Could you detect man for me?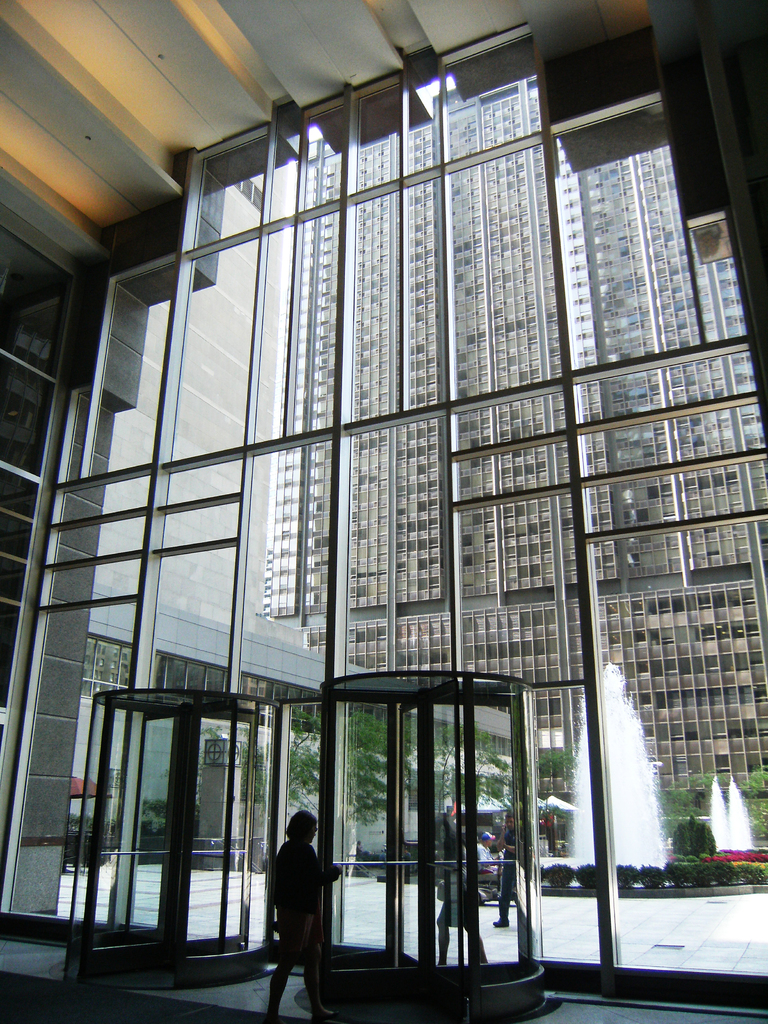
Detection result: locate(492, 812, 520, 927).
